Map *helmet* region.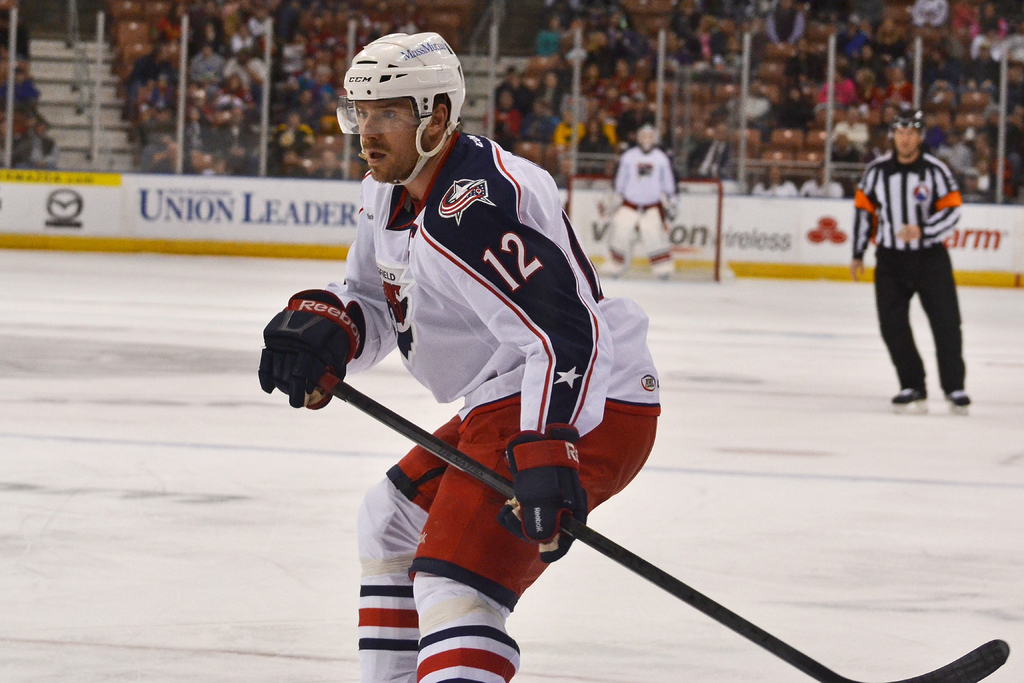
Mapped to 332/26/460/183.
